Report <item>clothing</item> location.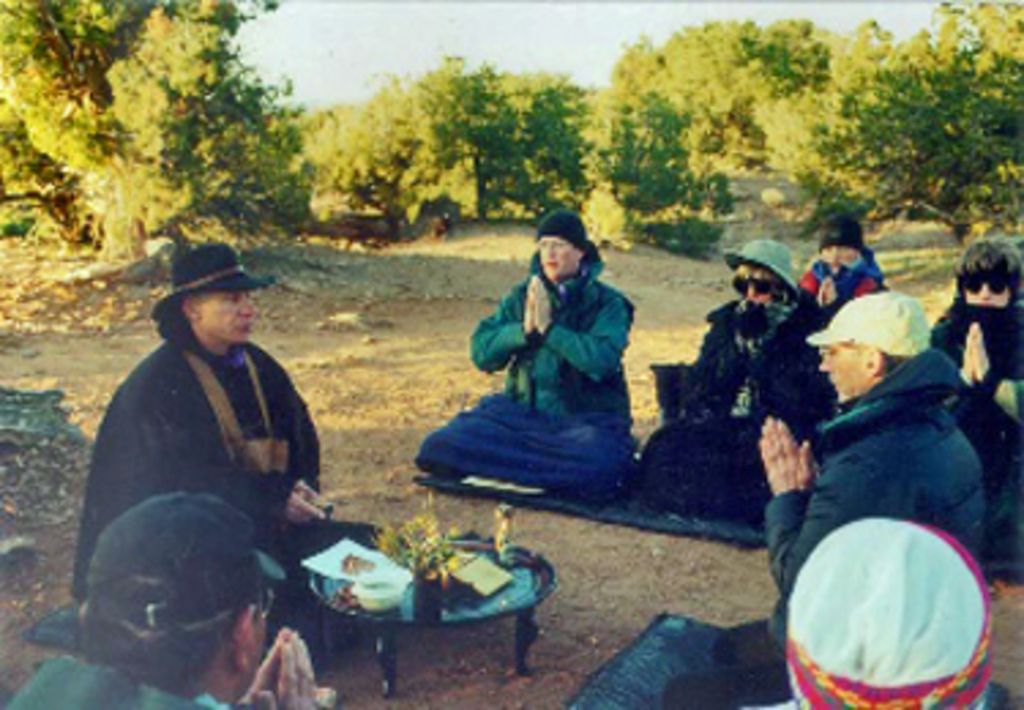
Report: [x1=628, y1=292, x2=819, y2=508].
